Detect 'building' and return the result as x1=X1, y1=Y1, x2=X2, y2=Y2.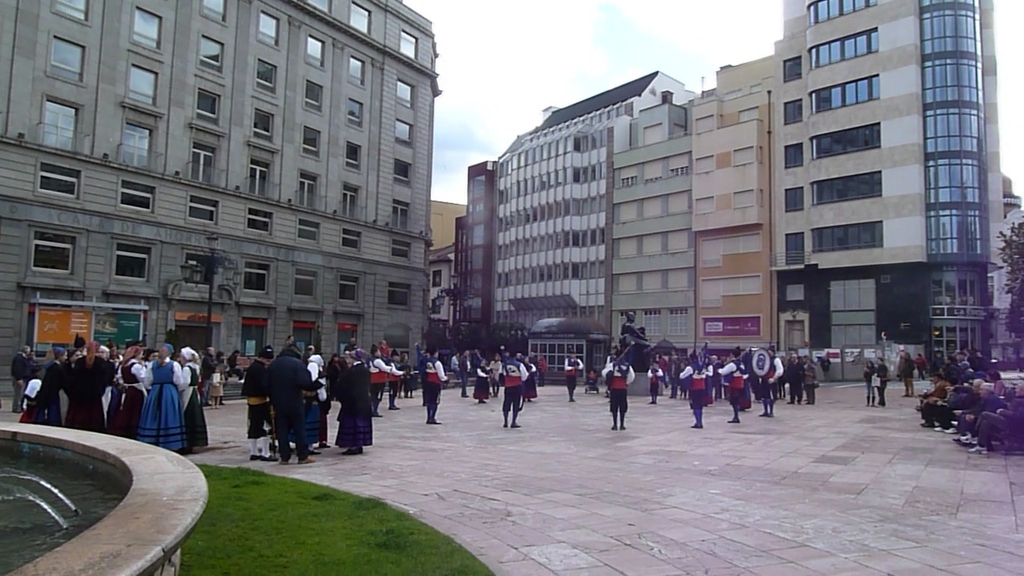
x1=0, y1=0, x2=443, y2=400.
